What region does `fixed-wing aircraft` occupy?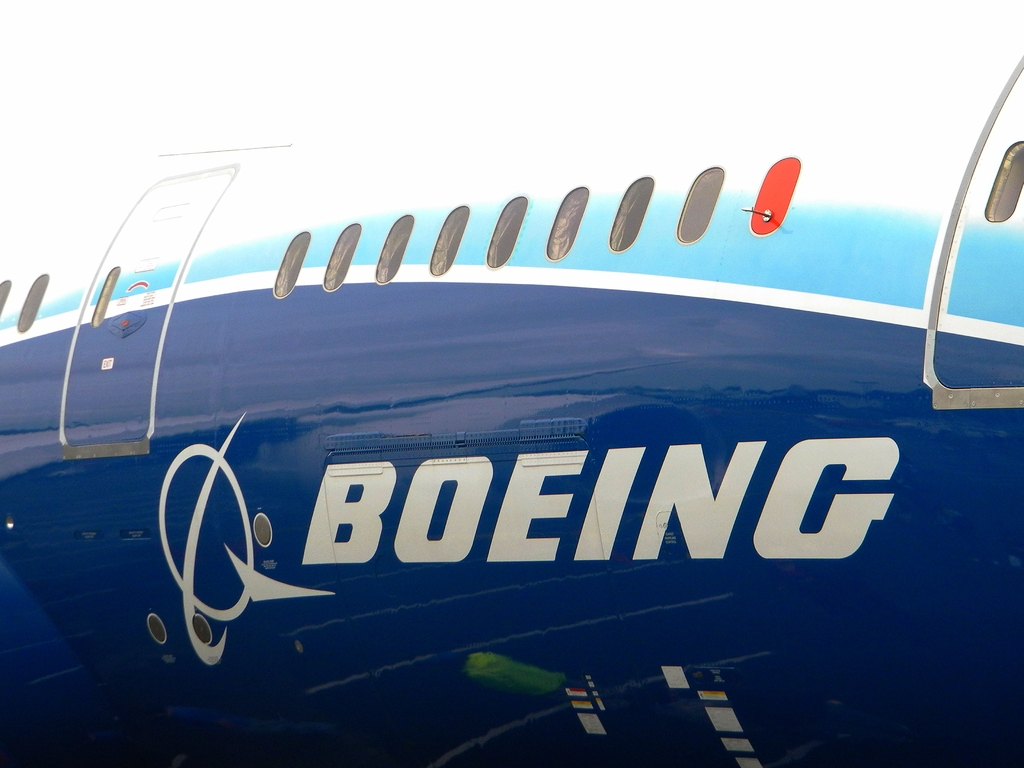
(0, 49, 1023, 767).
